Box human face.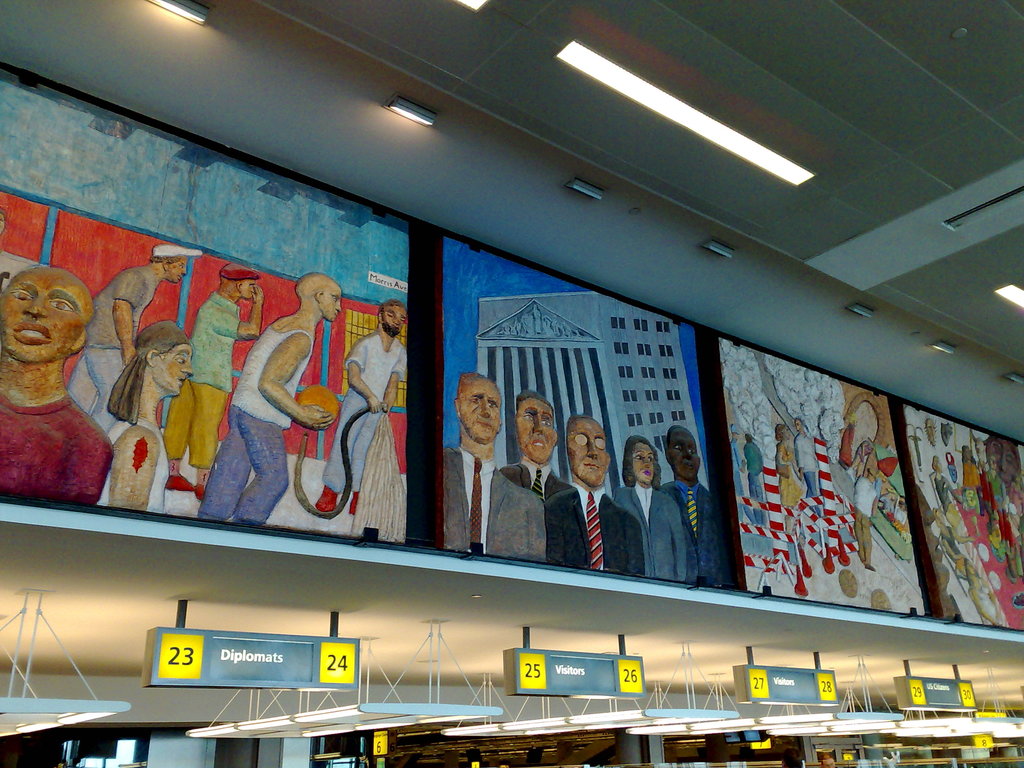
l=382, t=304, r=405, b=336.
